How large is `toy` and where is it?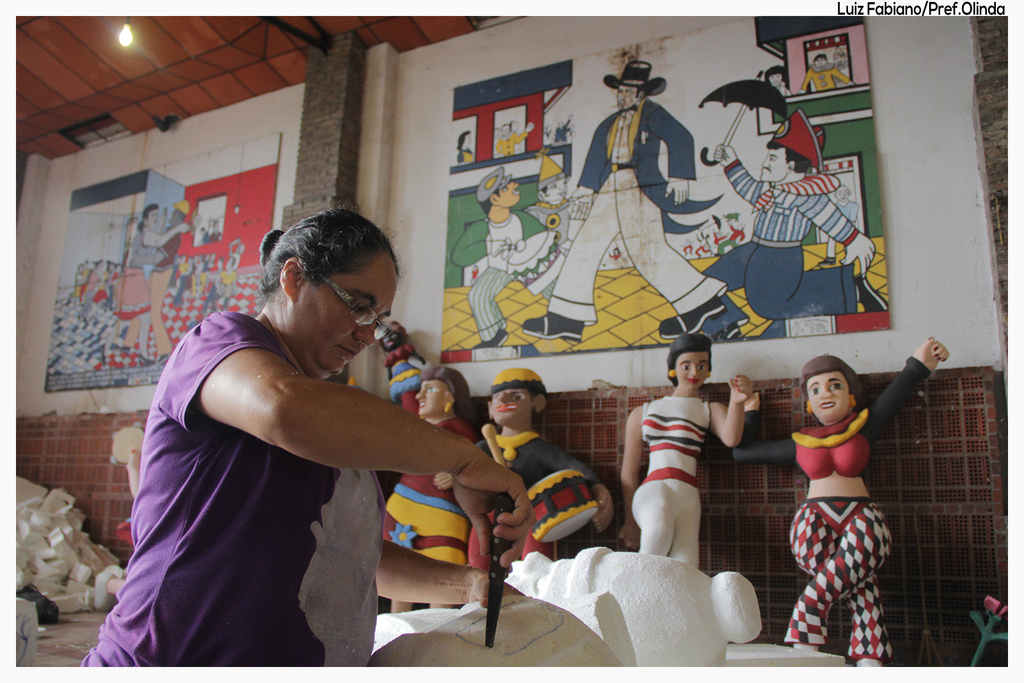
Bounding box: <box>216,234,244,307</box>.
